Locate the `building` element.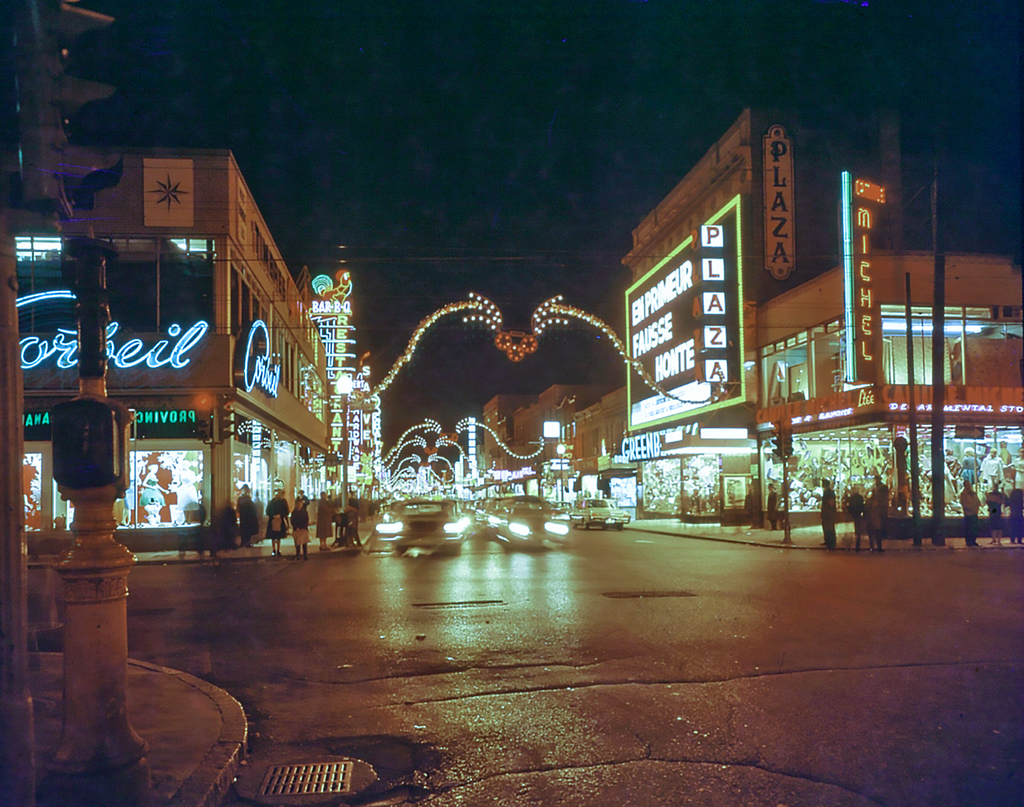
Element bbox: [x1=0, y1=144, x2=381, y2=550].
